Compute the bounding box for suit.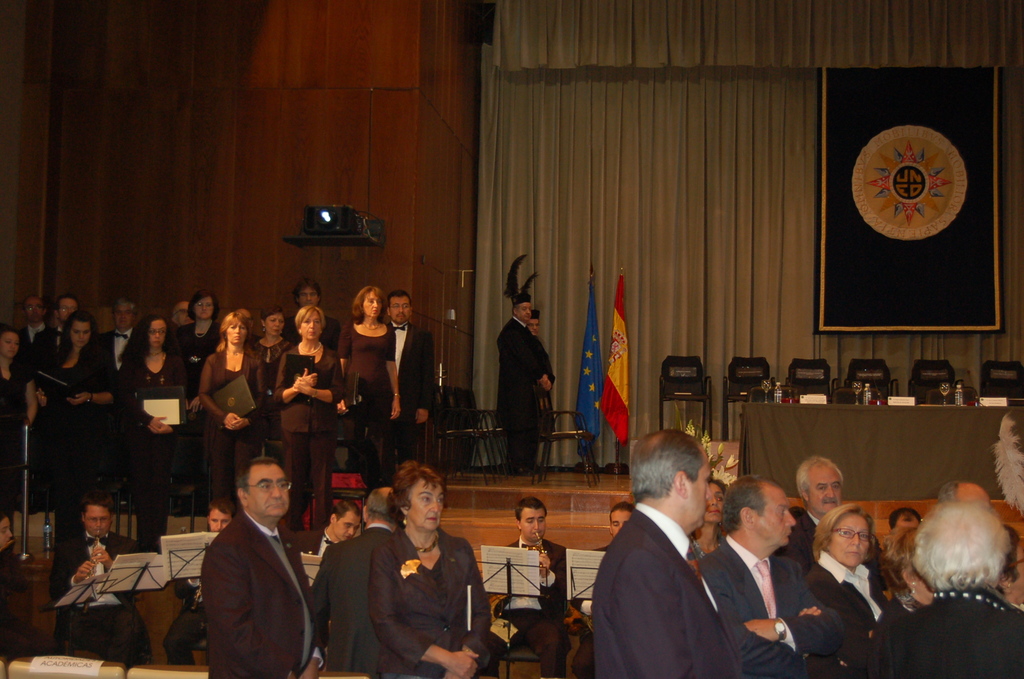
bbox=(311, 523, 392, 678).
